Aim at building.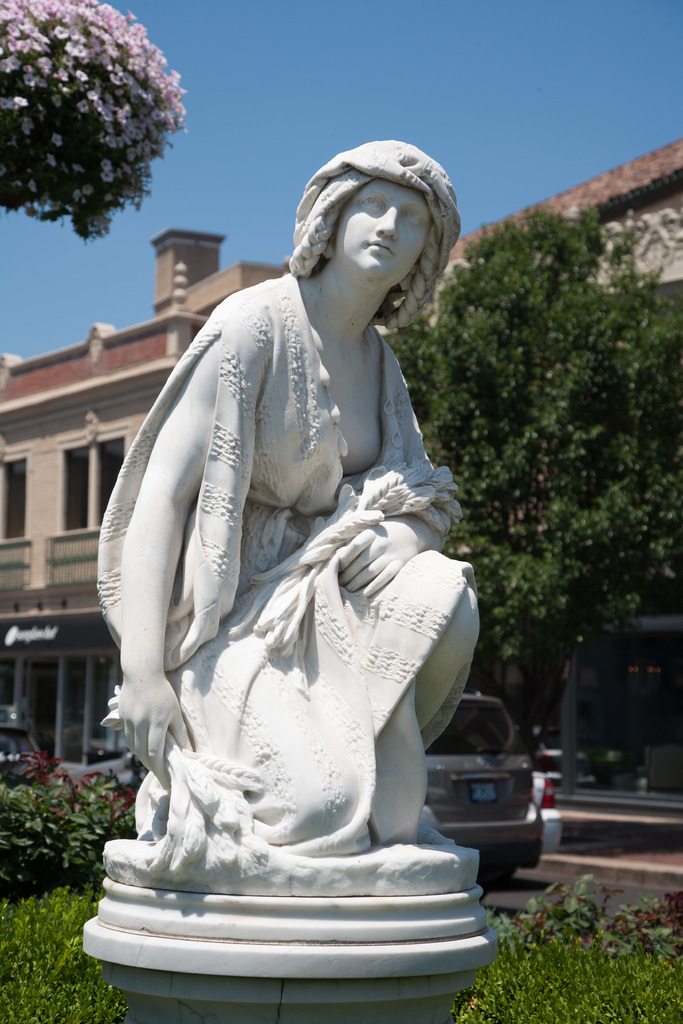
Aimed at crop(0, 131, 682, 787).
